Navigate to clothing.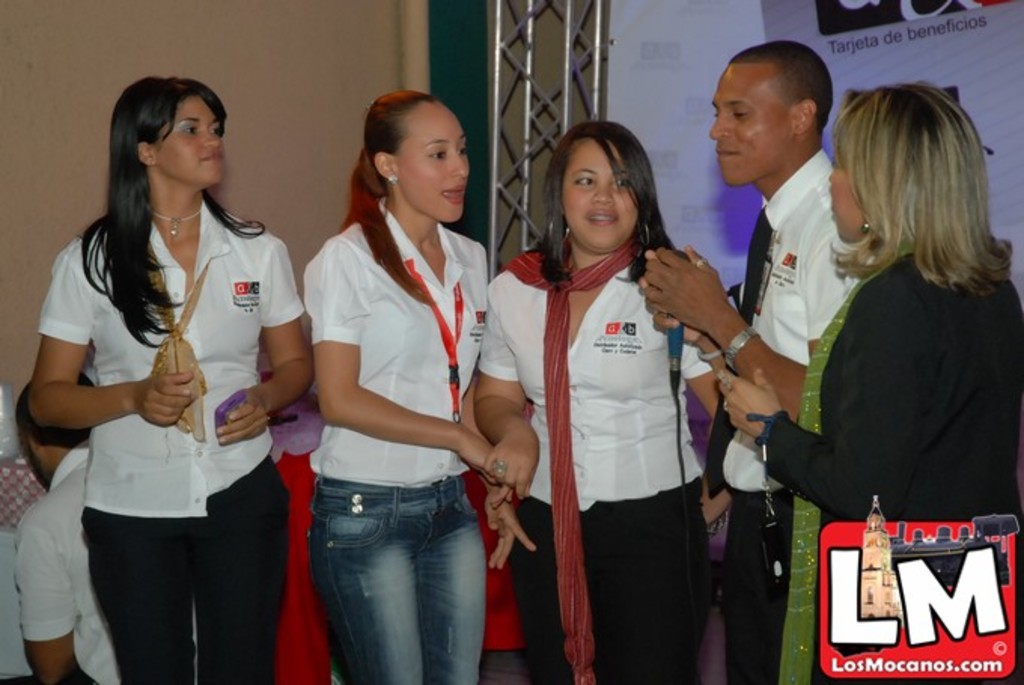
Navigation target: crop(477, 233, 711, 683).
